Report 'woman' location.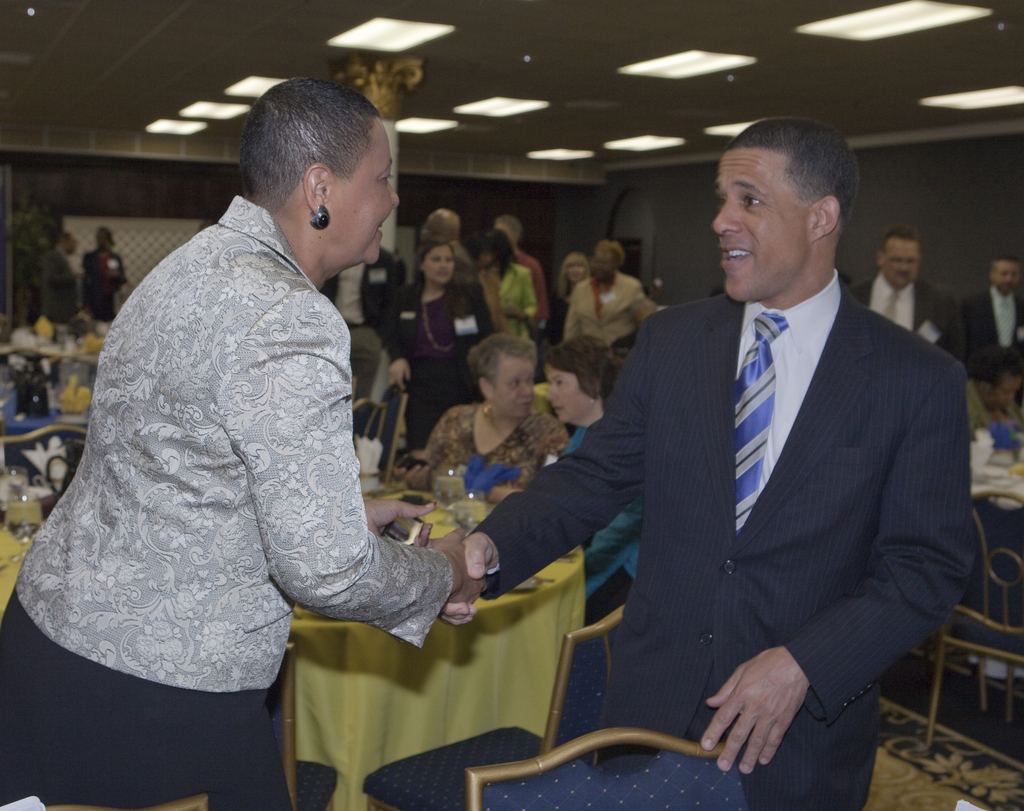
Report: region(396, 326, 572, 520).
